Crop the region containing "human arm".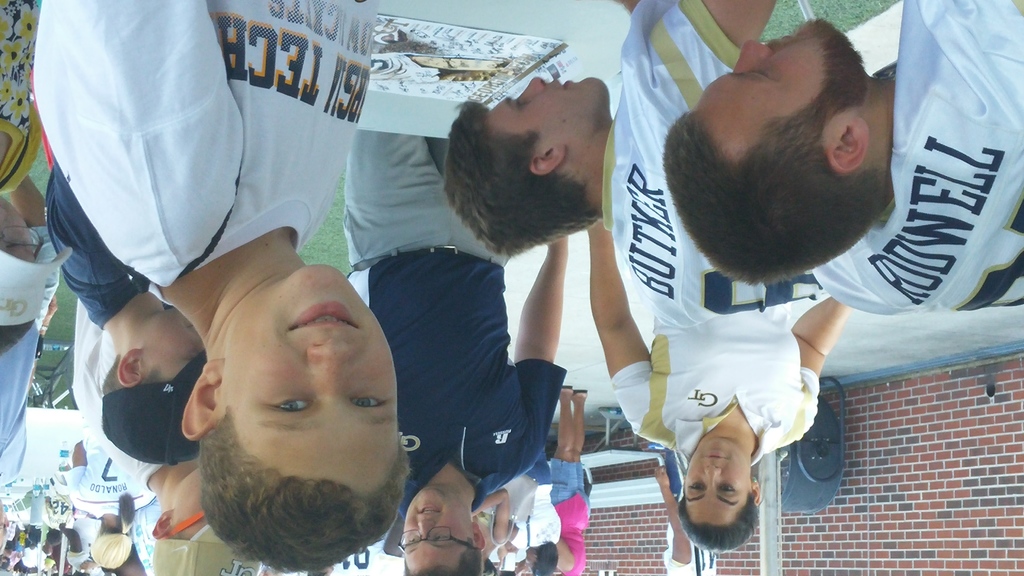
Crop region: box(625, 0, 786, 109).
